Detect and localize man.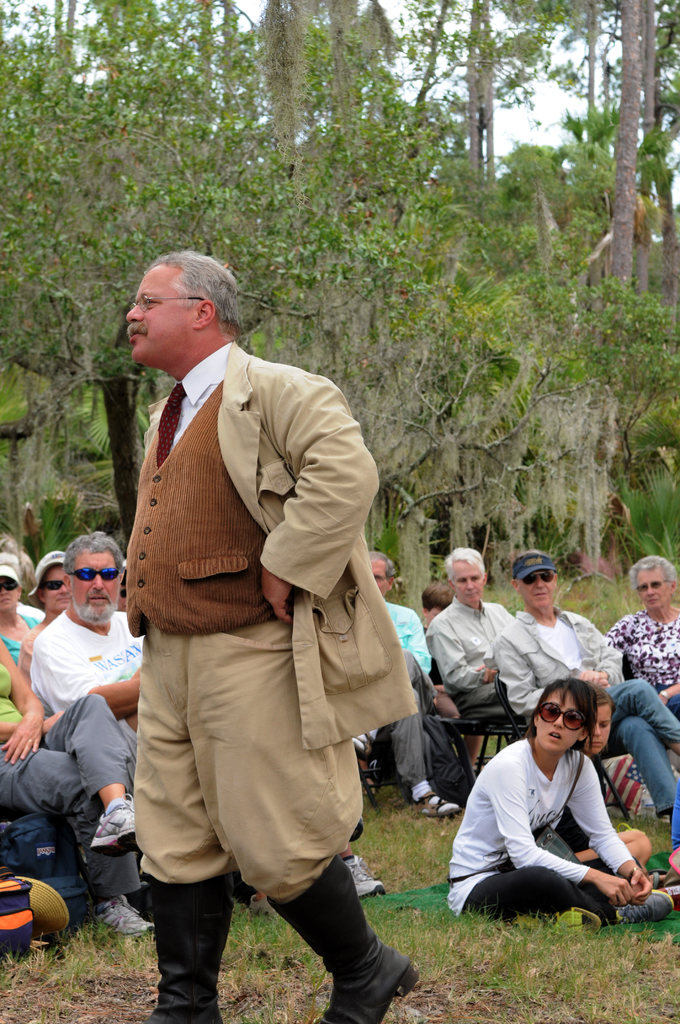
Localized at crop(495, 557, 679, 800).
